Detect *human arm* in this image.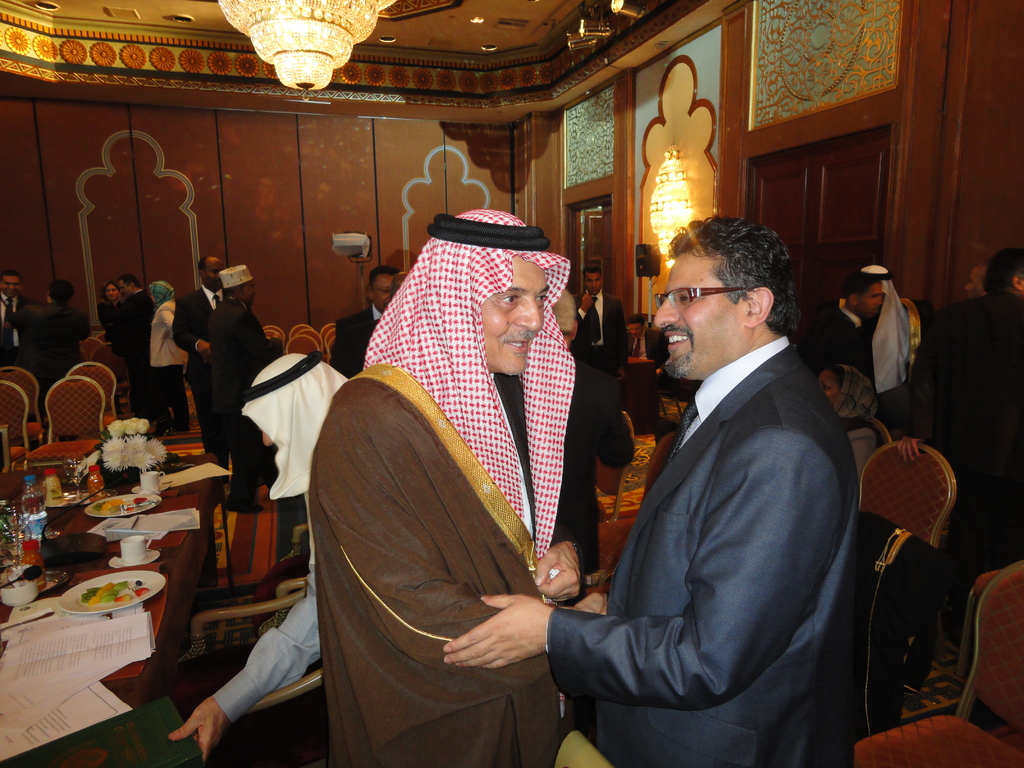
Detection: x1=5, y1=304, x2=30, y2=328.
